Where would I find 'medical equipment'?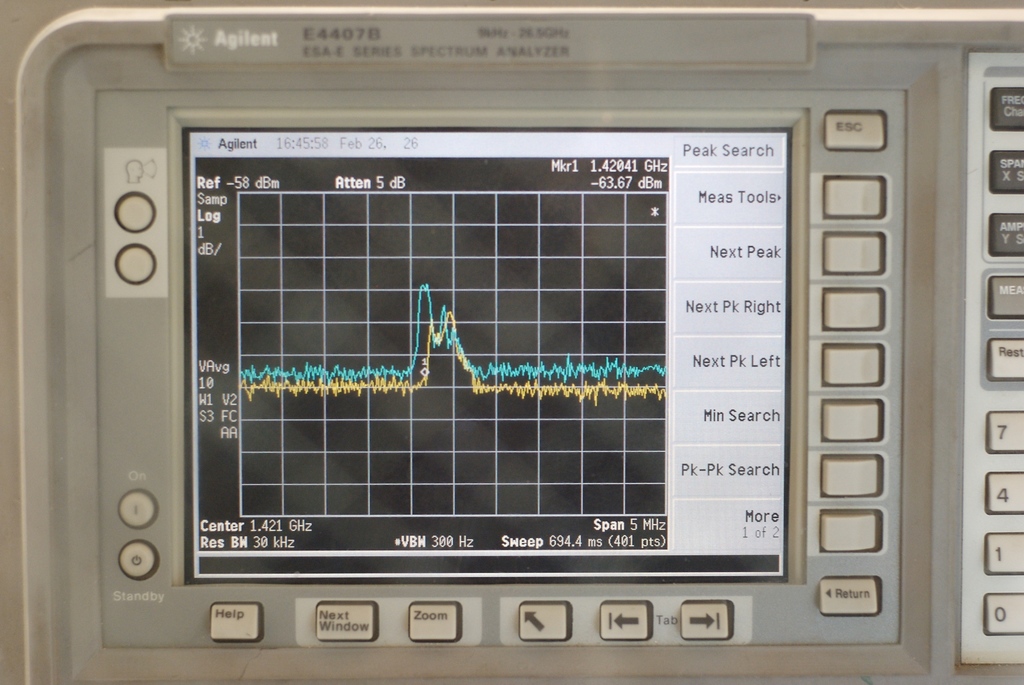
At [13,0,1023,684].
